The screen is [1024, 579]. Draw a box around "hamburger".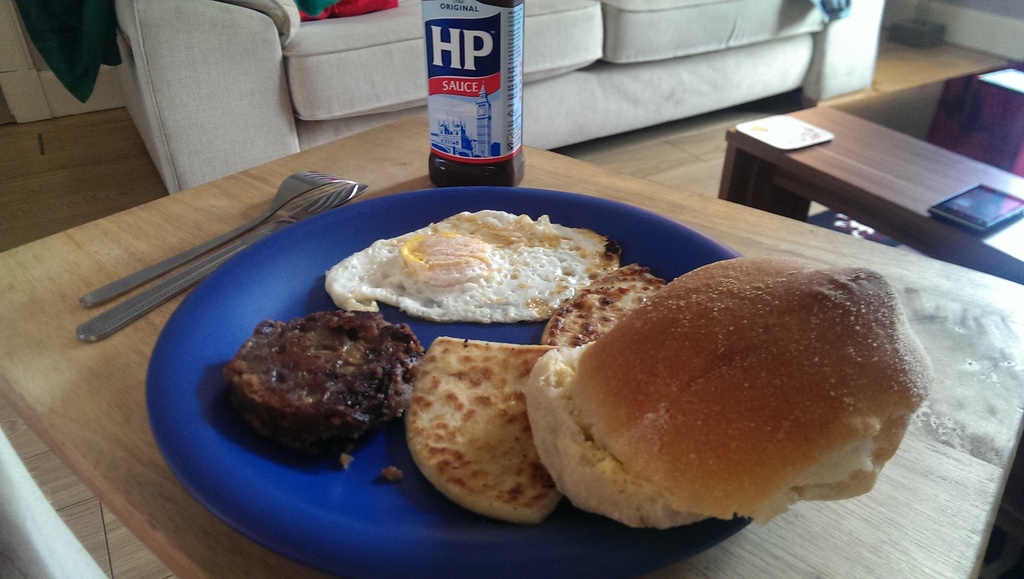
{"x1": 531, "y1": 253, "x2": 932, "y2": 531}.
